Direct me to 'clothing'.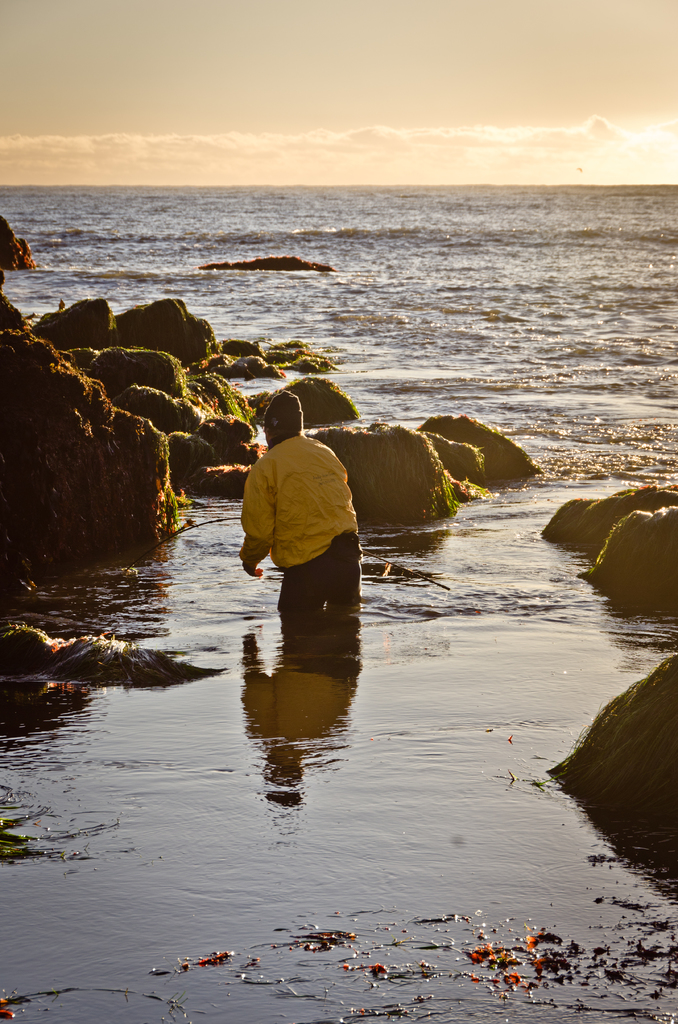
Direction: 225:419:367:596.
